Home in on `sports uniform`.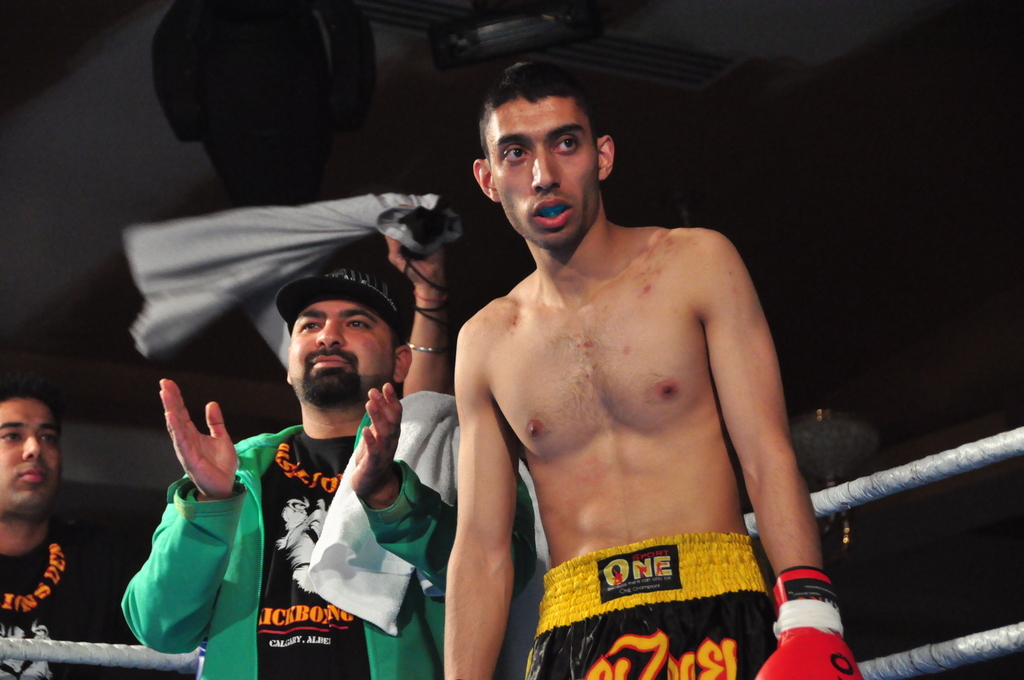
Homed in at l=522, t=541, r=781, b=679.
